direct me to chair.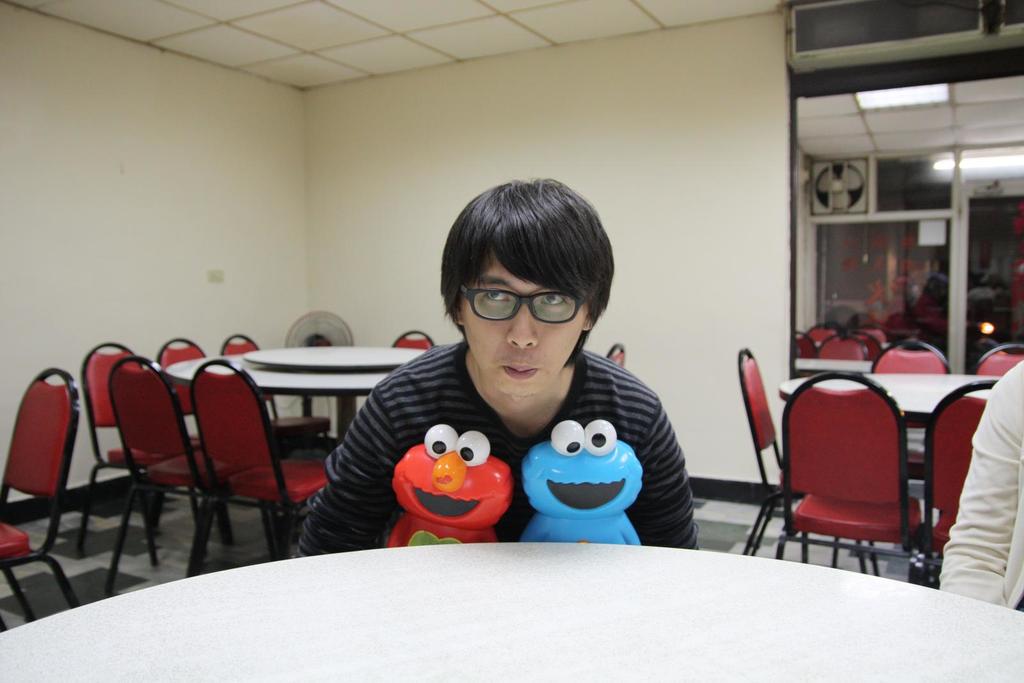
Direction: bbox(868, 337, 951, 575).
